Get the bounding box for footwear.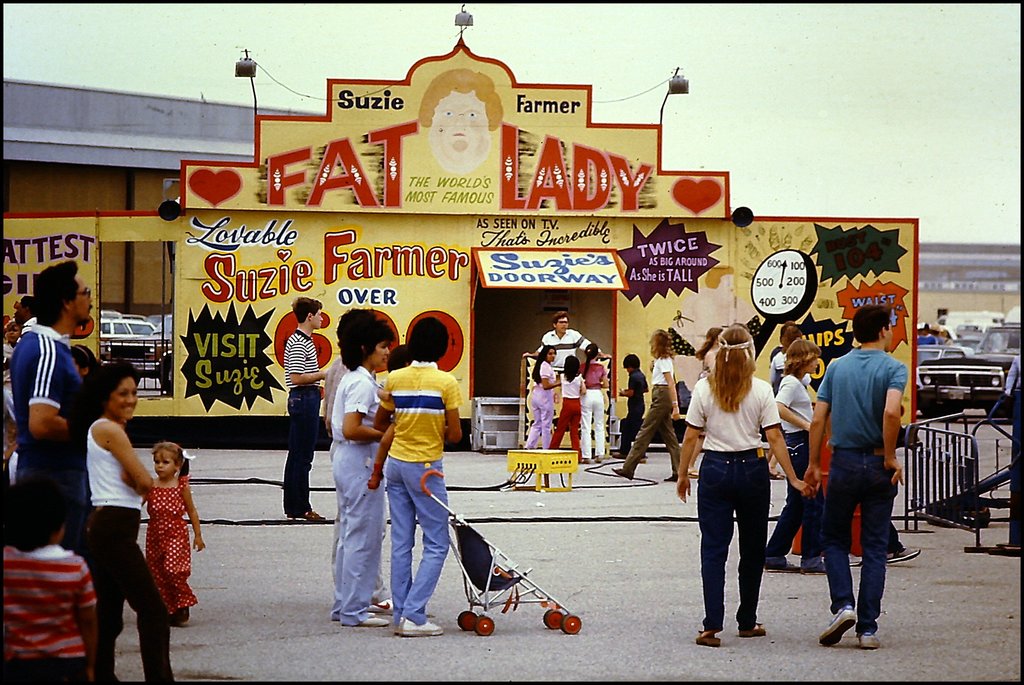
BBox(804, 567, 826, 574).
